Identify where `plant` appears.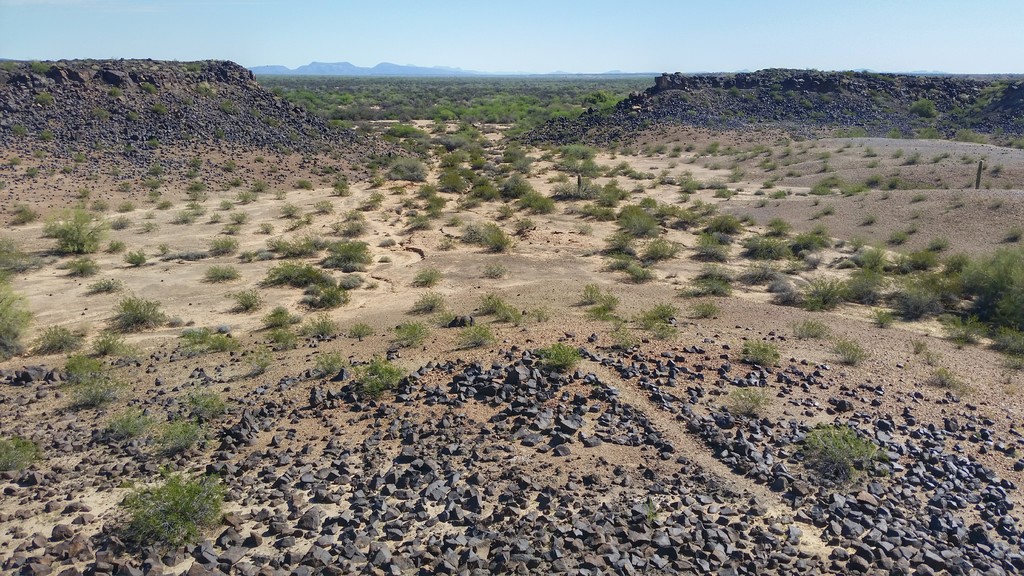
Appears at region(577, 279, 607, 308).
